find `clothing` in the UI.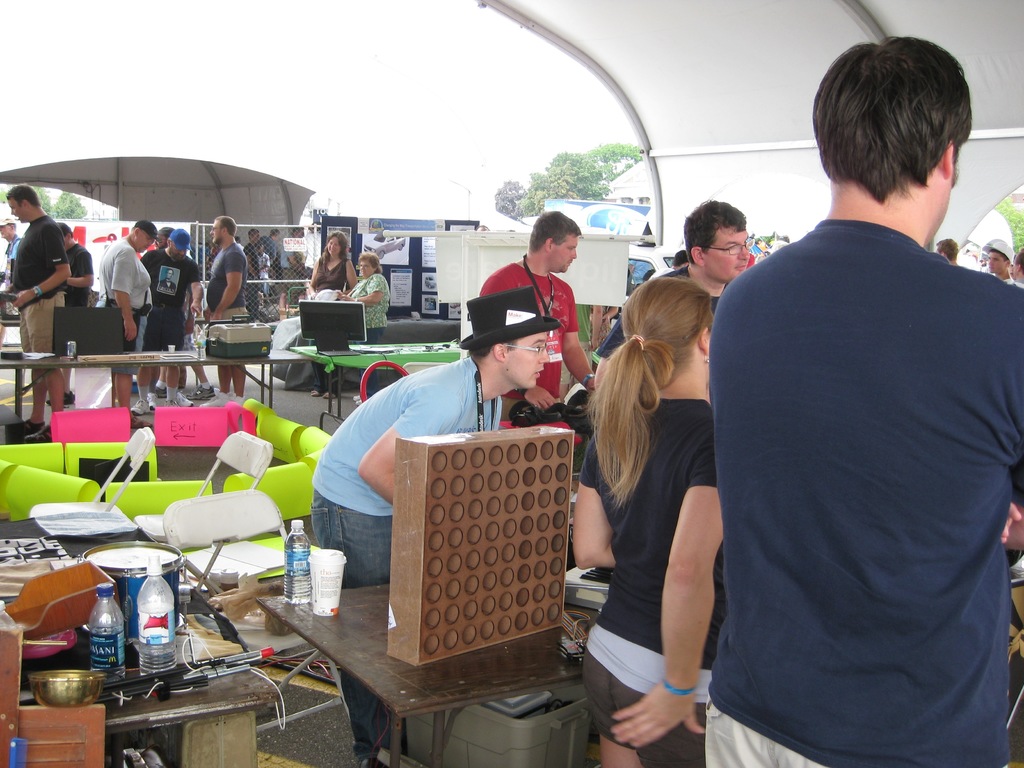
UI element at rect(313, 359, 498, 755).
